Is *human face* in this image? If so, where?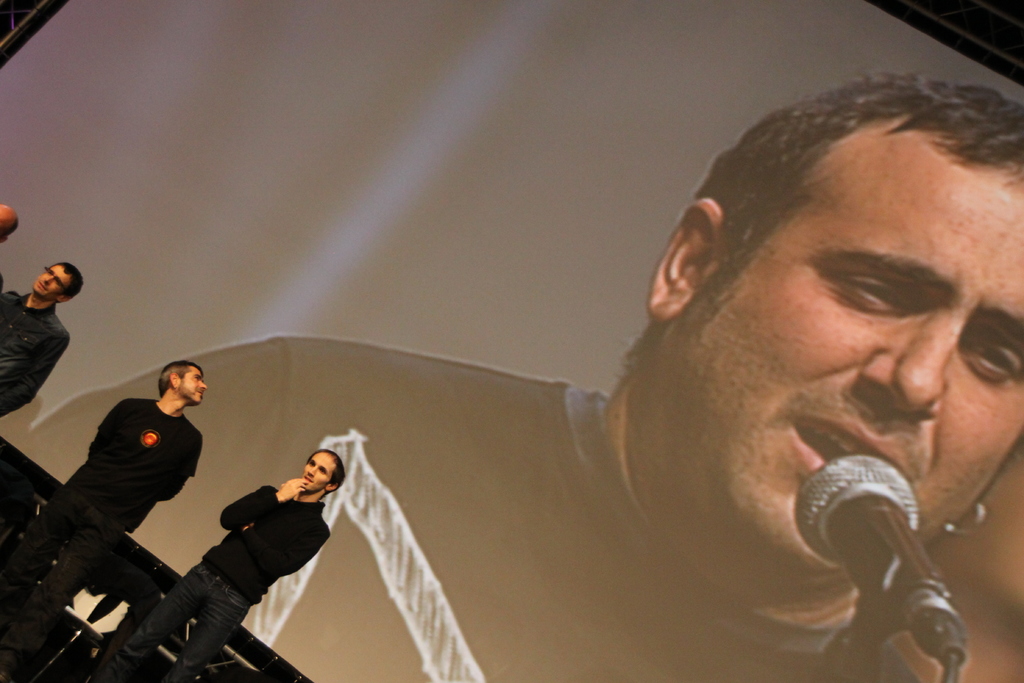
Yes, at left=31, top=265, right=69, bottom=302.
